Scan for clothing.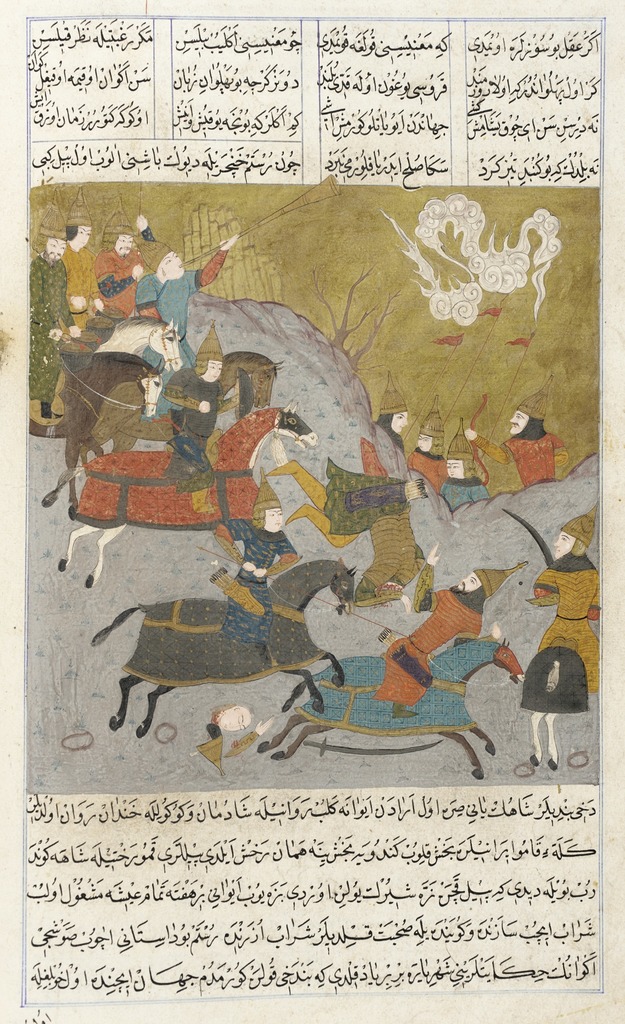
Scan result: (216, 524, 302, 641).
